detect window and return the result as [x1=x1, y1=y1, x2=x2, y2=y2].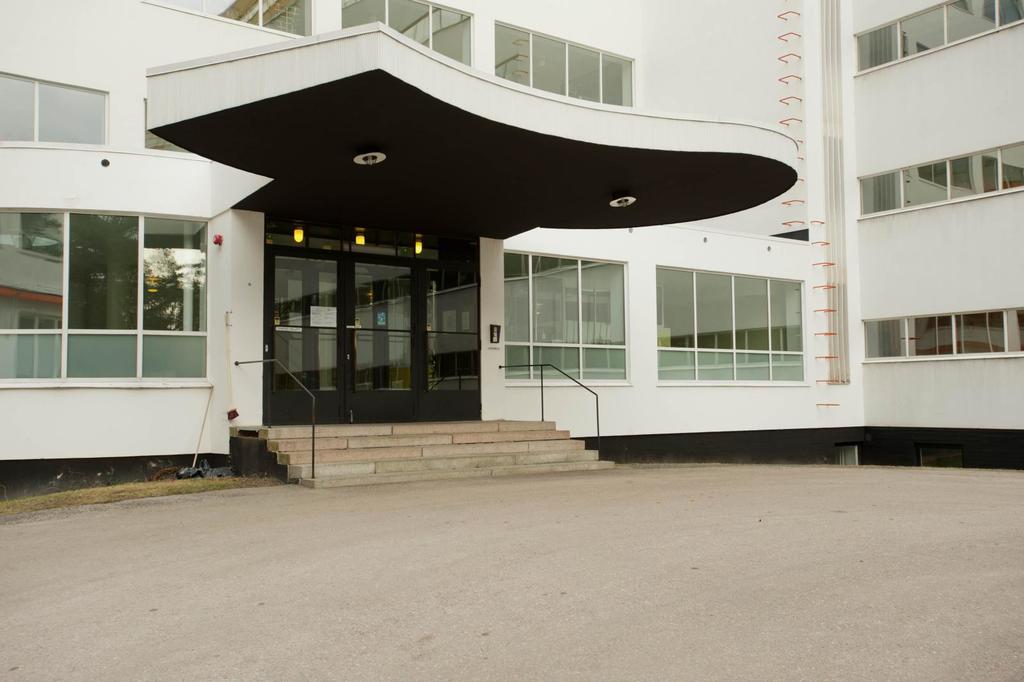
[x1=860, y1=304, x2=1023, y2=360].
